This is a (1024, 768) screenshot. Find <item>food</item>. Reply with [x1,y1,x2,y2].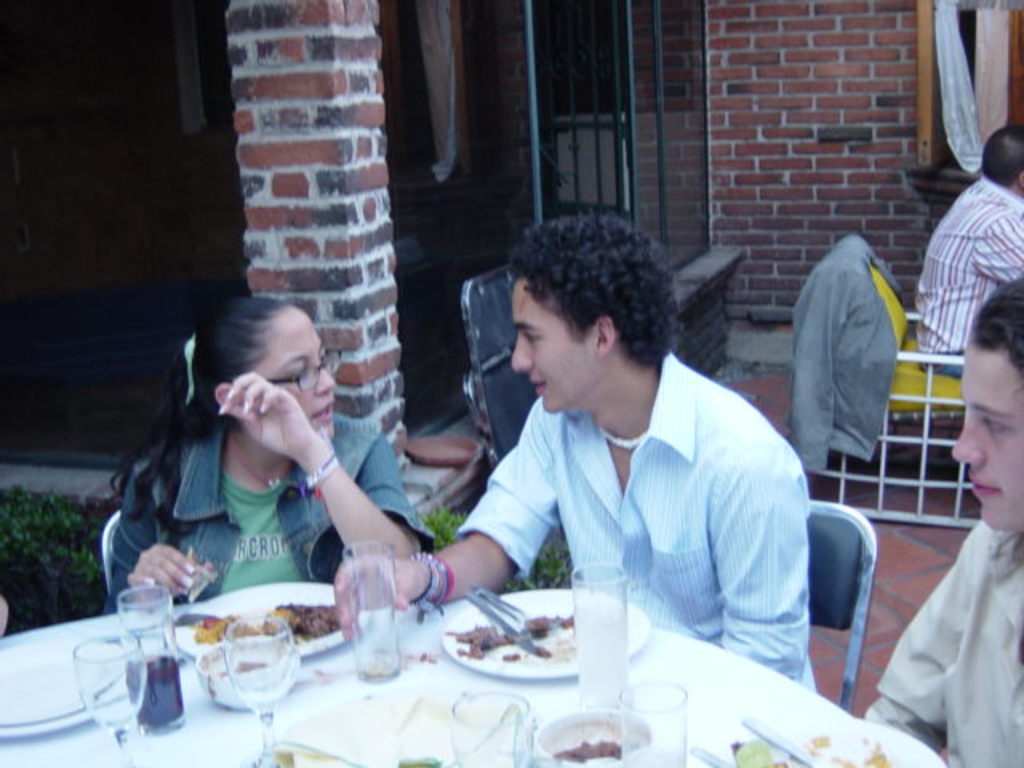
[550,738,622,763].
